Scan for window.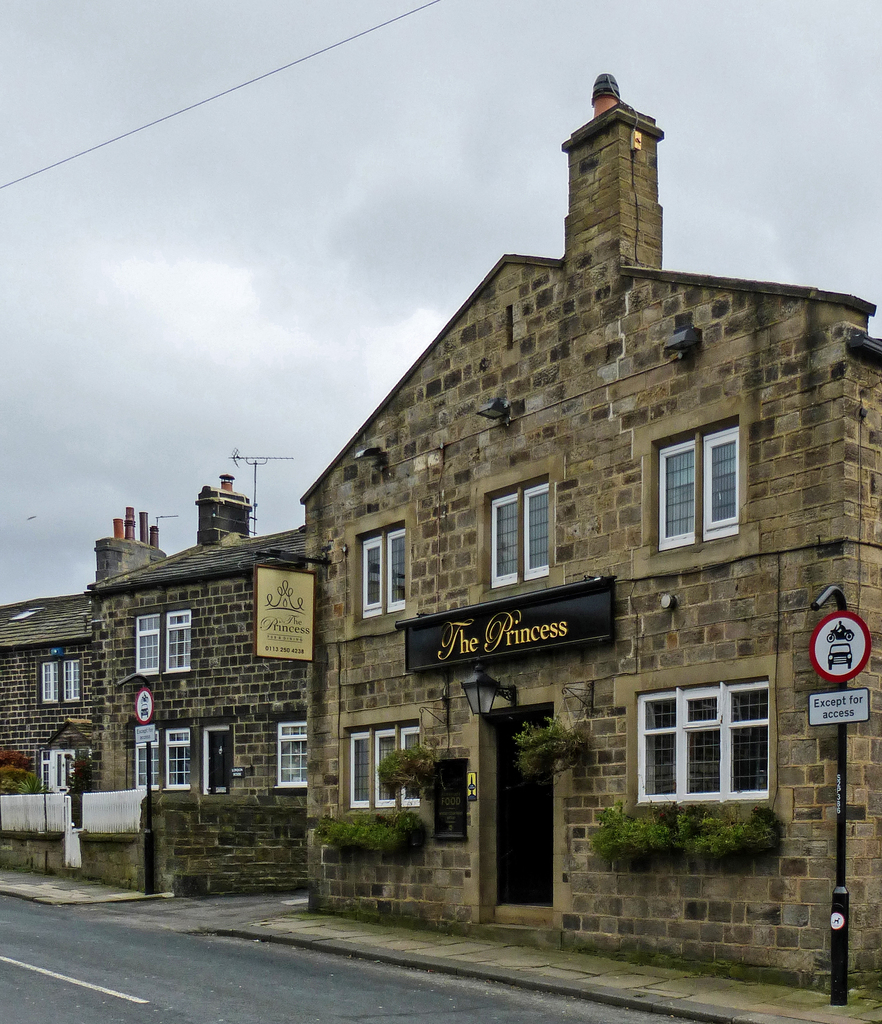
Scan result: [350,524,412,627].
